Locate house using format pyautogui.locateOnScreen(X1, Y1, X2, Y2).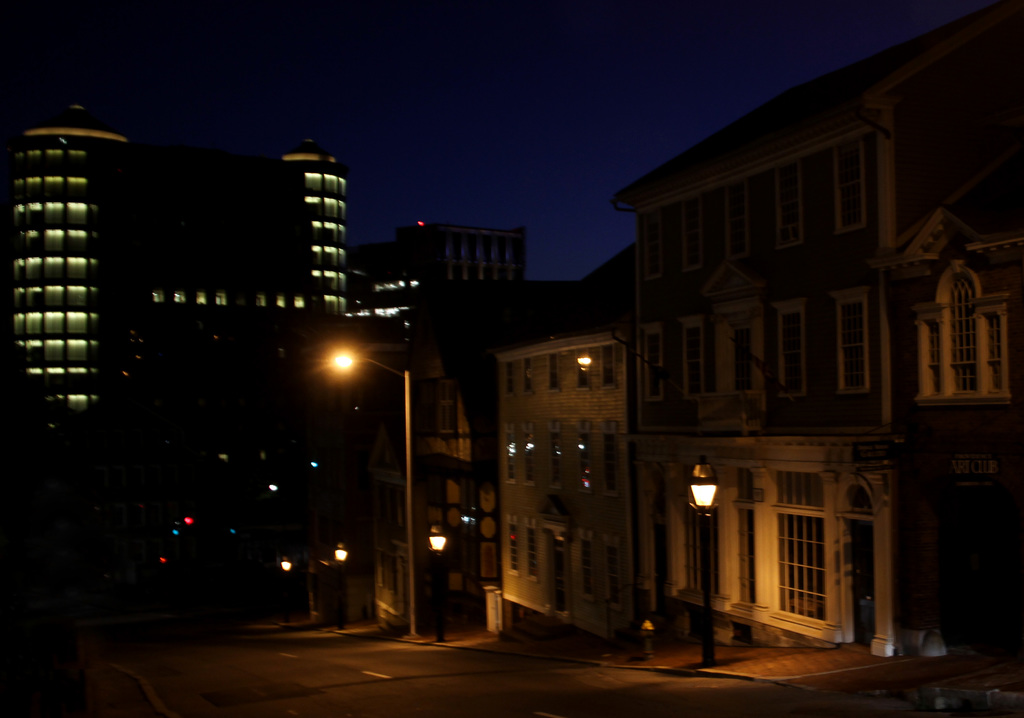
pyautogui.locateOnScreen(362, 350, 500, 645).
